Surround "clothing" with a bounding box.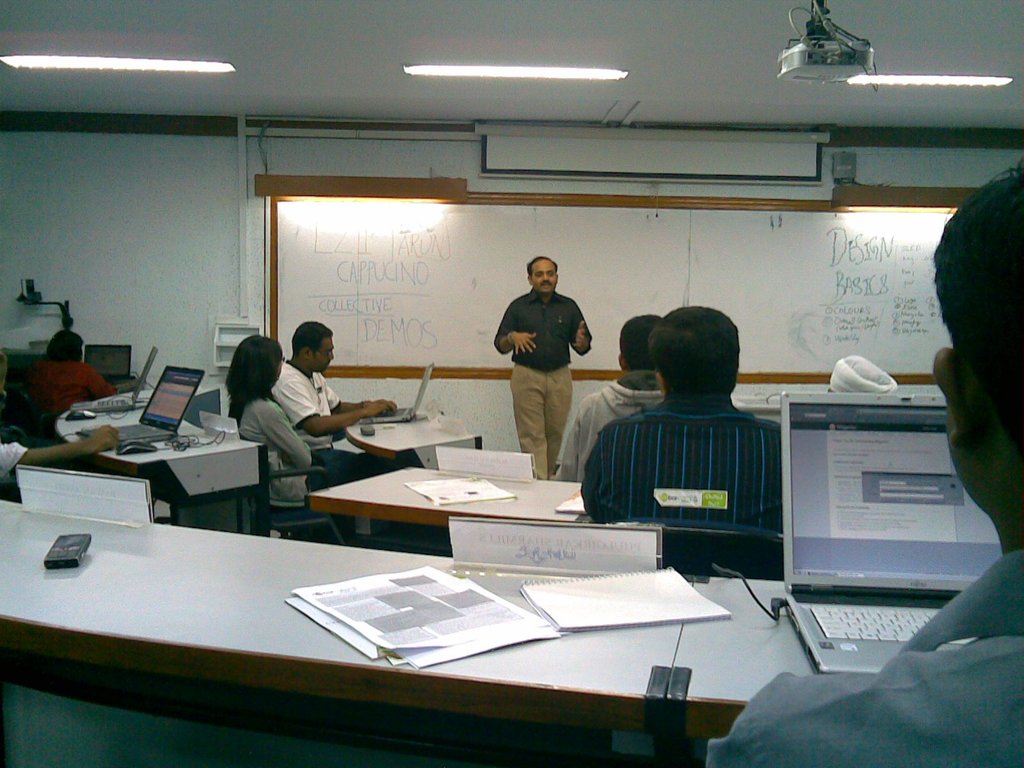
(550, 368, 663, 477).
